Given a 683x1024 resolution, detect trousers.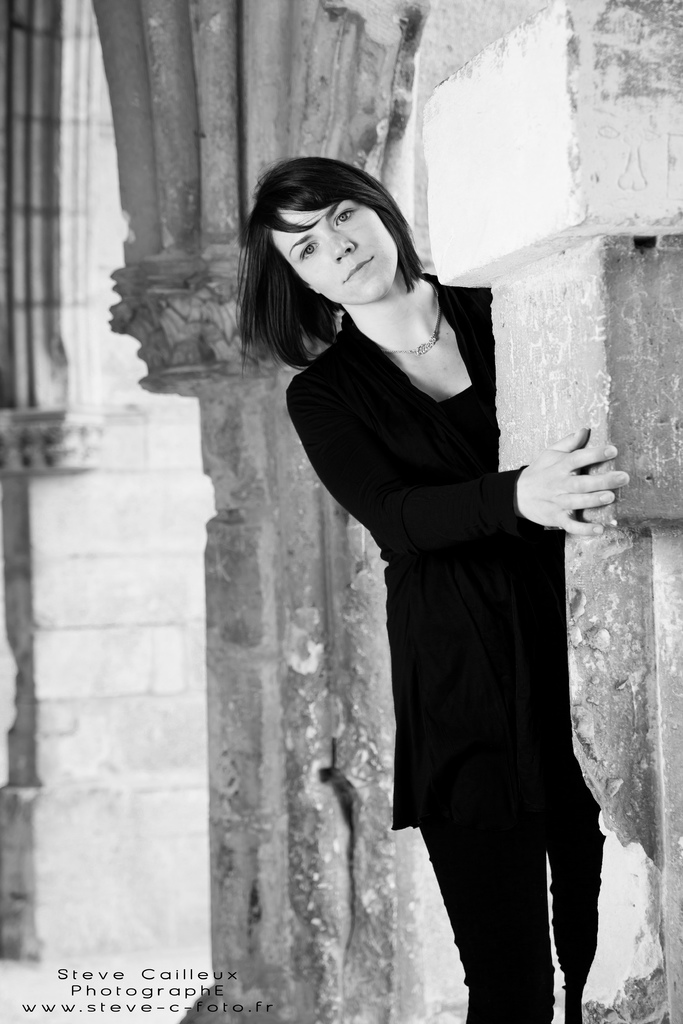
<box>424,801,604,1023</box>.
